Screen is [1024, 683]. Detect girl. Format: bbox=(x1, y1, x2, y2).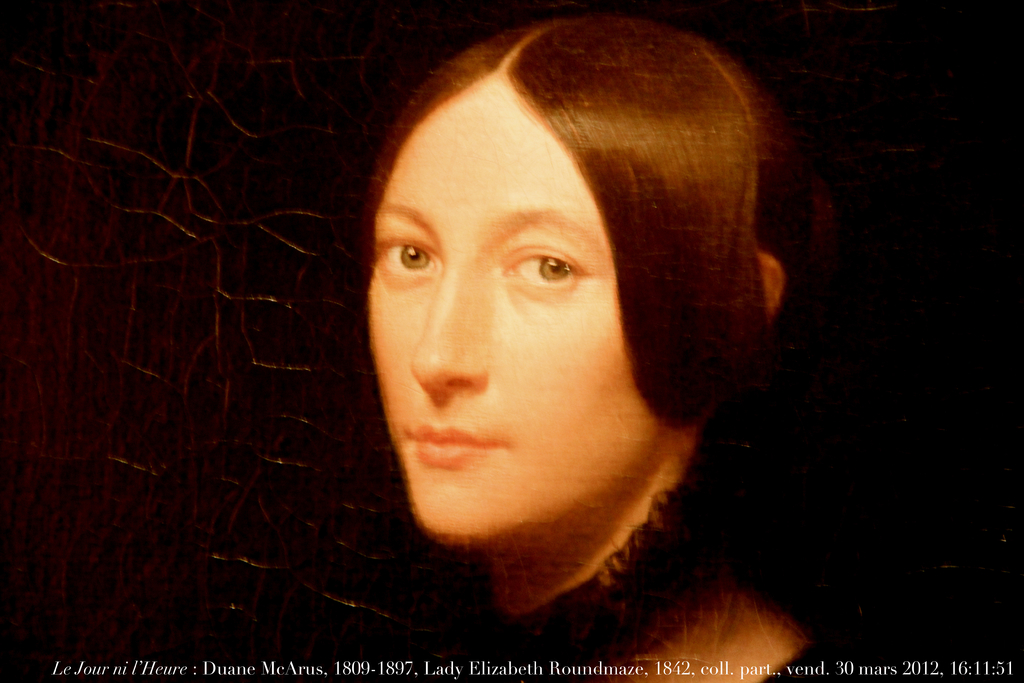
bbox=(364, 8, 853, 682).
